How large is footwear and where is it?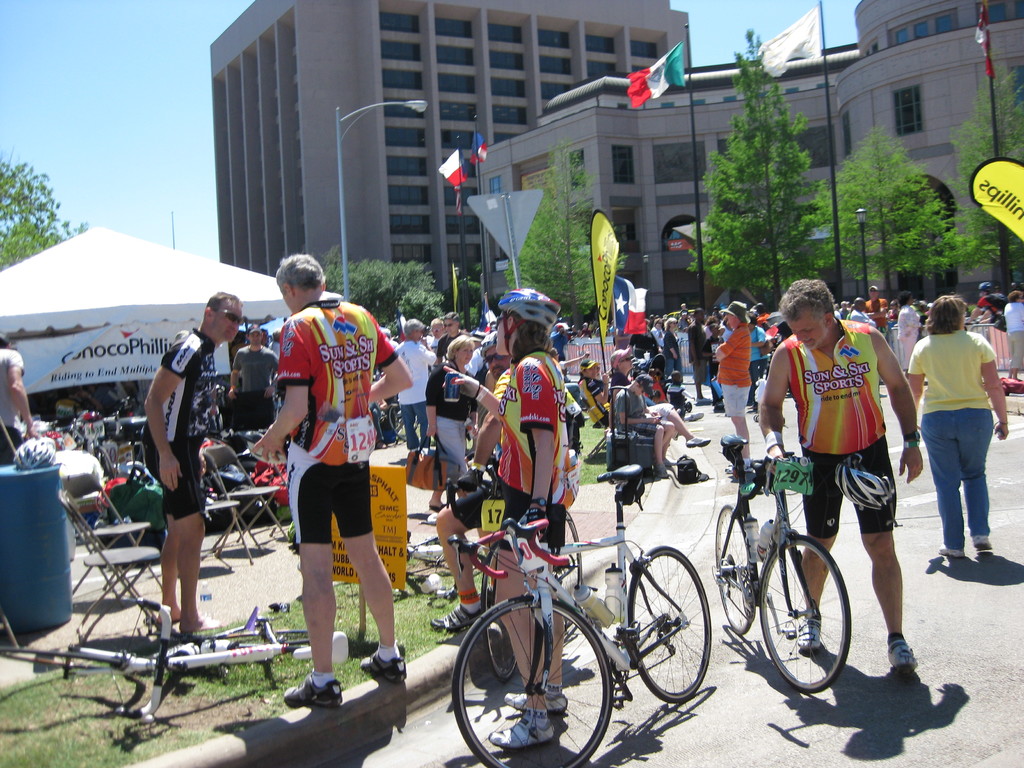
Bounding box: locate(495, 717, 557, 752).
